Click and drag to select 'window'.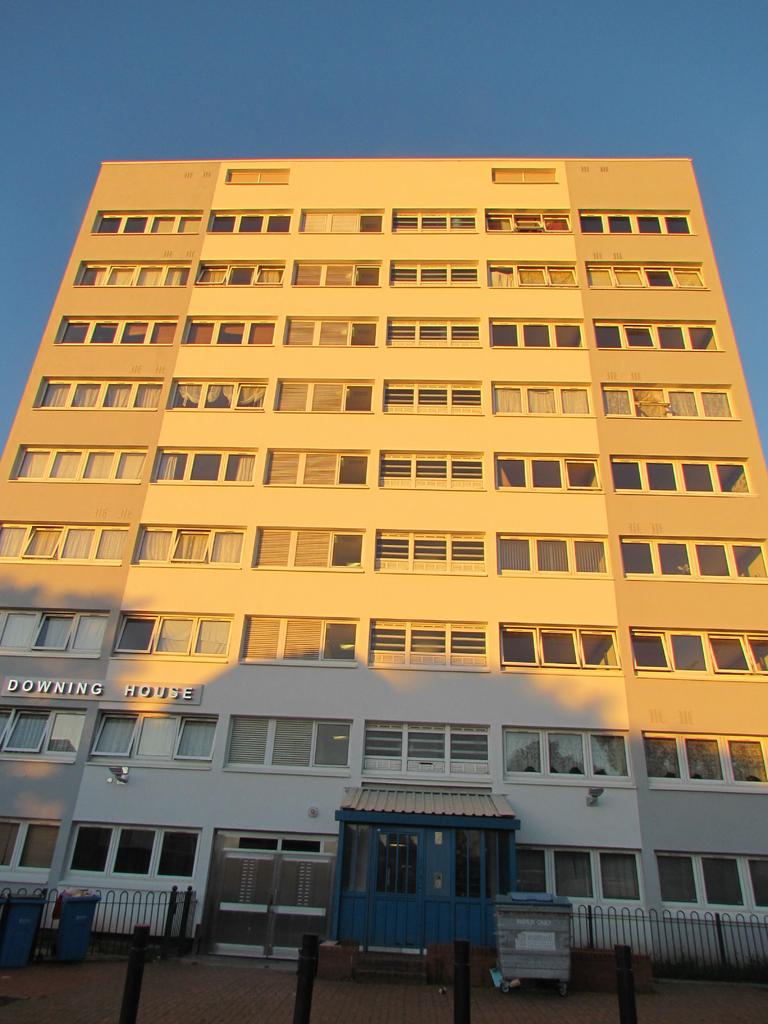
Selection: 554/262/580/285.
